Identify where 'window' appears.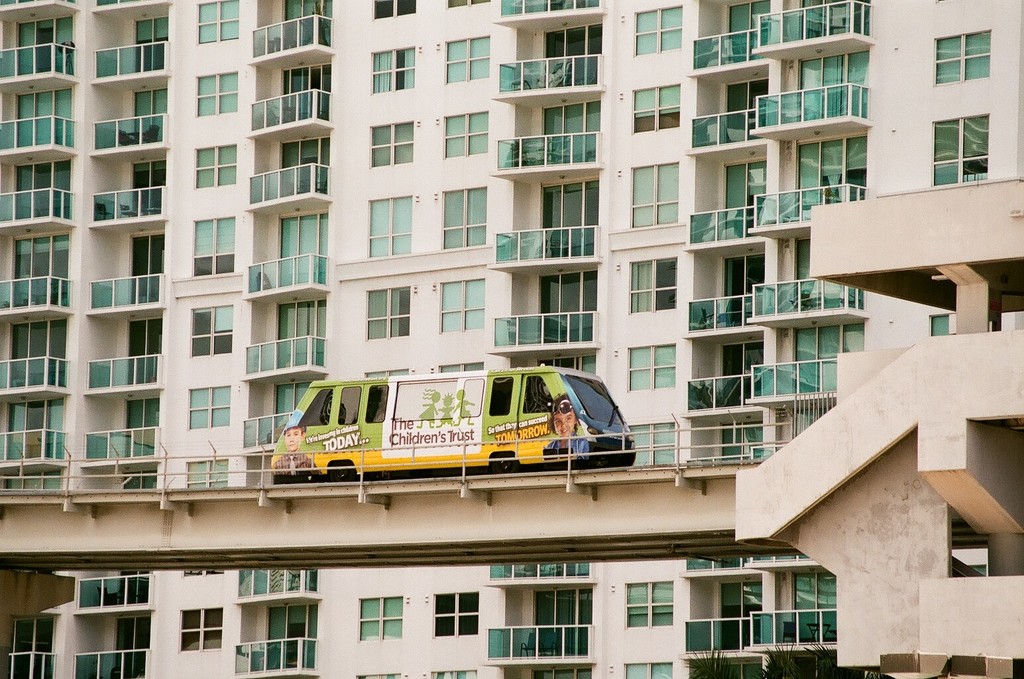
Appears at Rect(634, 1, 684, 53).
